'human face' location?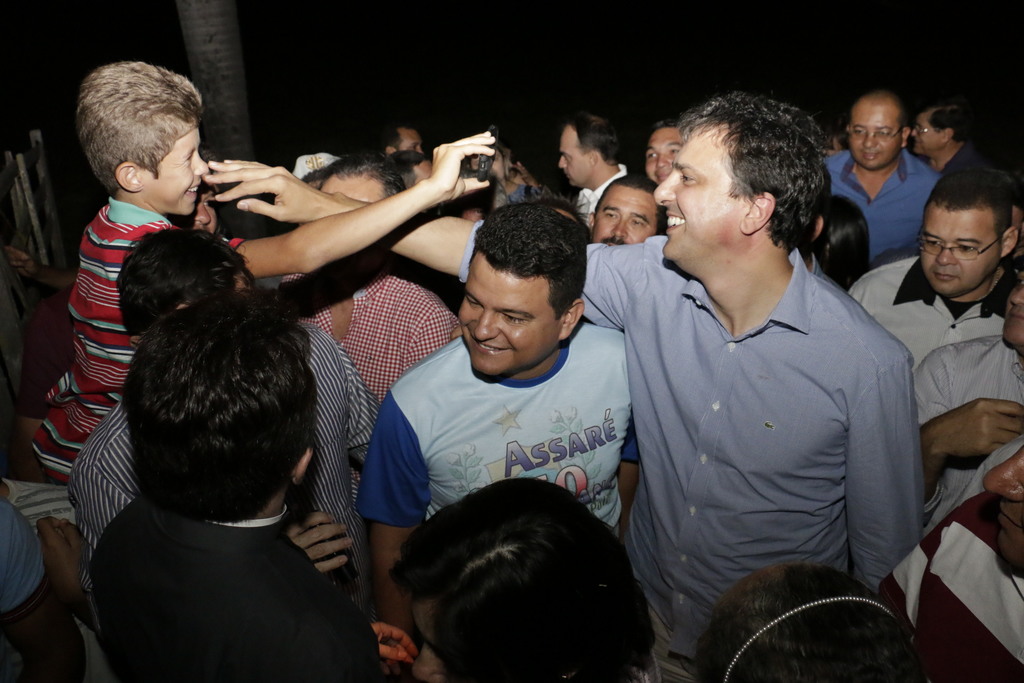
[554,132,585,185]
